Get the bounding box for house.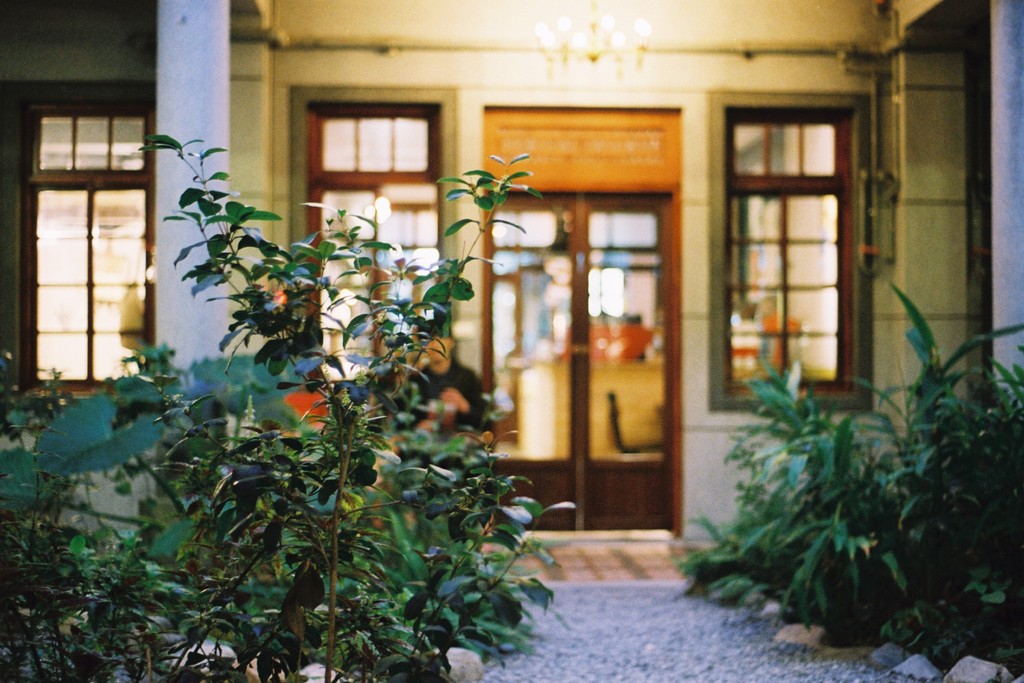
box=[0, 0, 1023, 548].
